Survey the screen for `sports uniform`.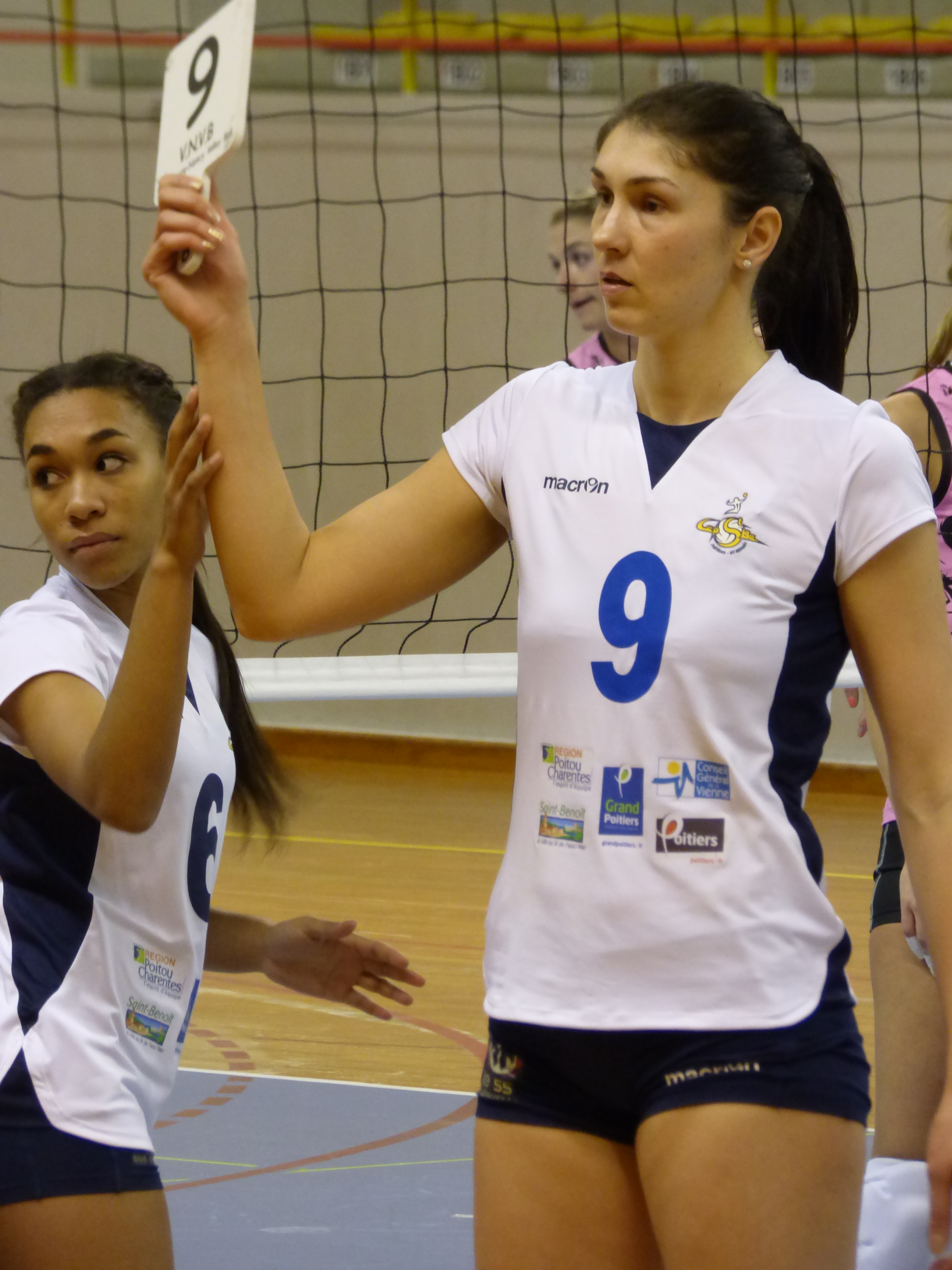
Survey found: {"x1": 120, "y1": 97, "x2": 260, "y2": 315}.
